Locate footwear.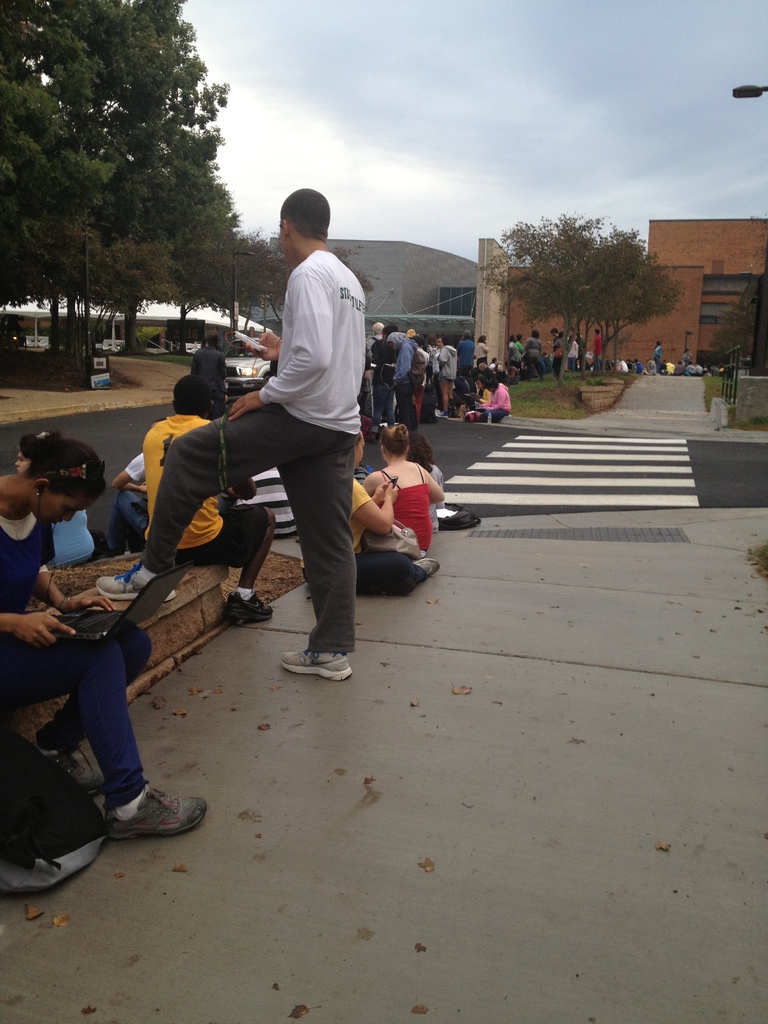
Bounding box: (95, 562, 179, 604).
